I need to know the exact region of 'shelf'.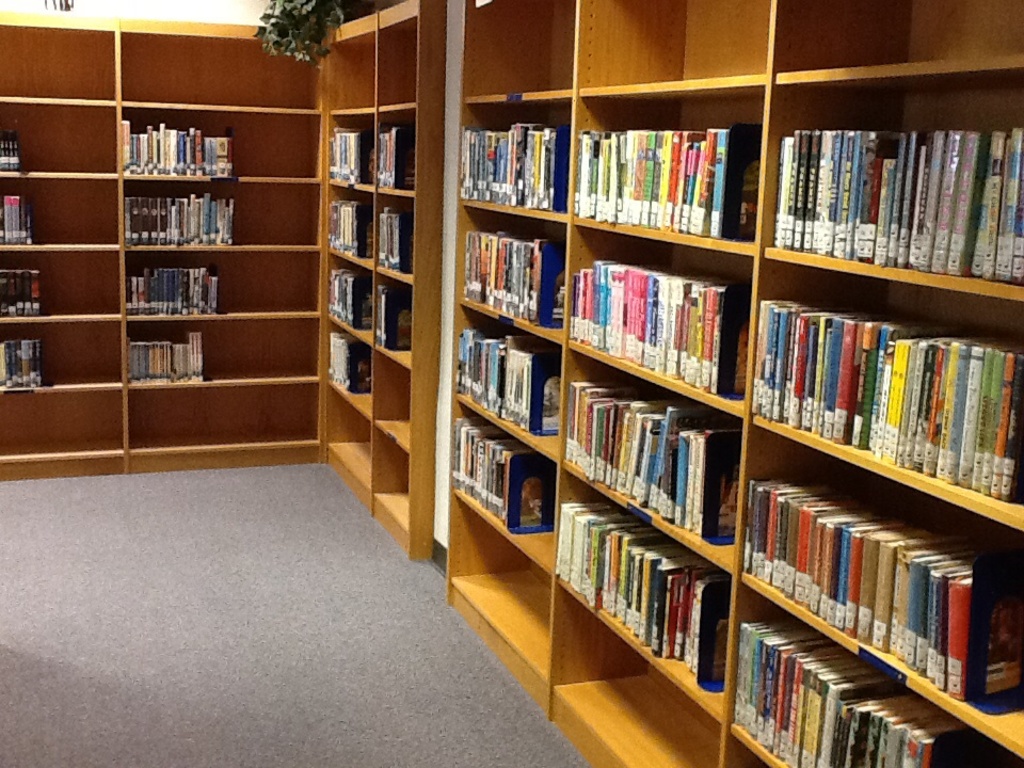
Region: box=[118, 30, 317, 116].
